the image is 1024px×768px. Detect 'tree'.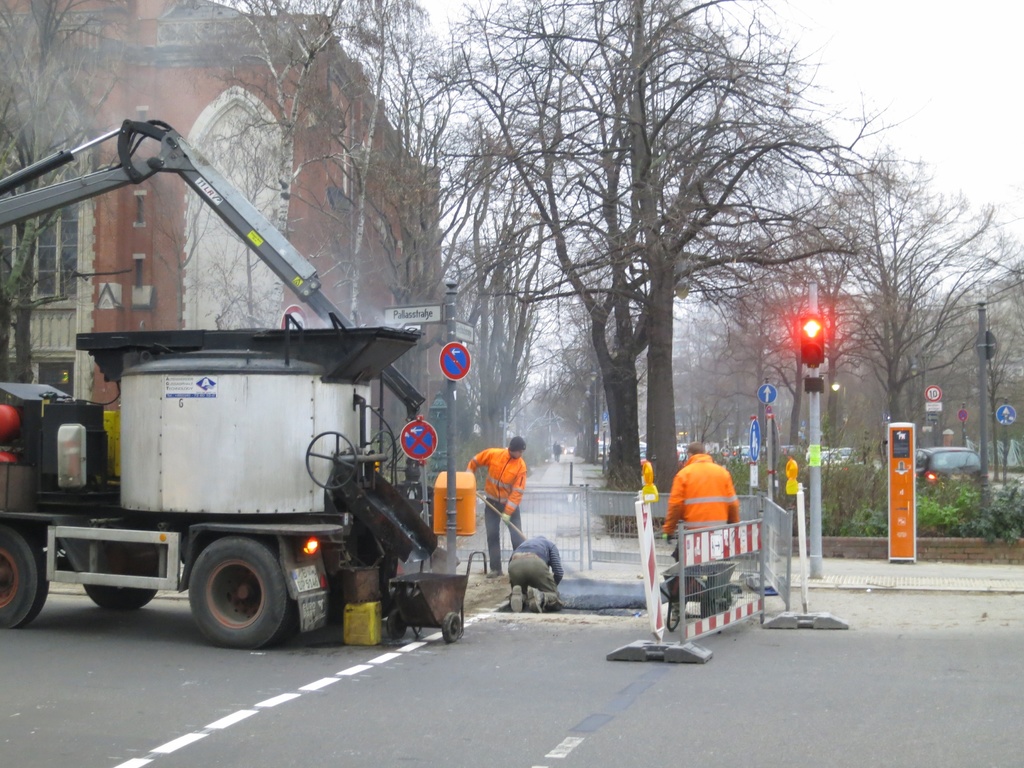
Detection: (left=404, top=0, right=927, bottom=530).
